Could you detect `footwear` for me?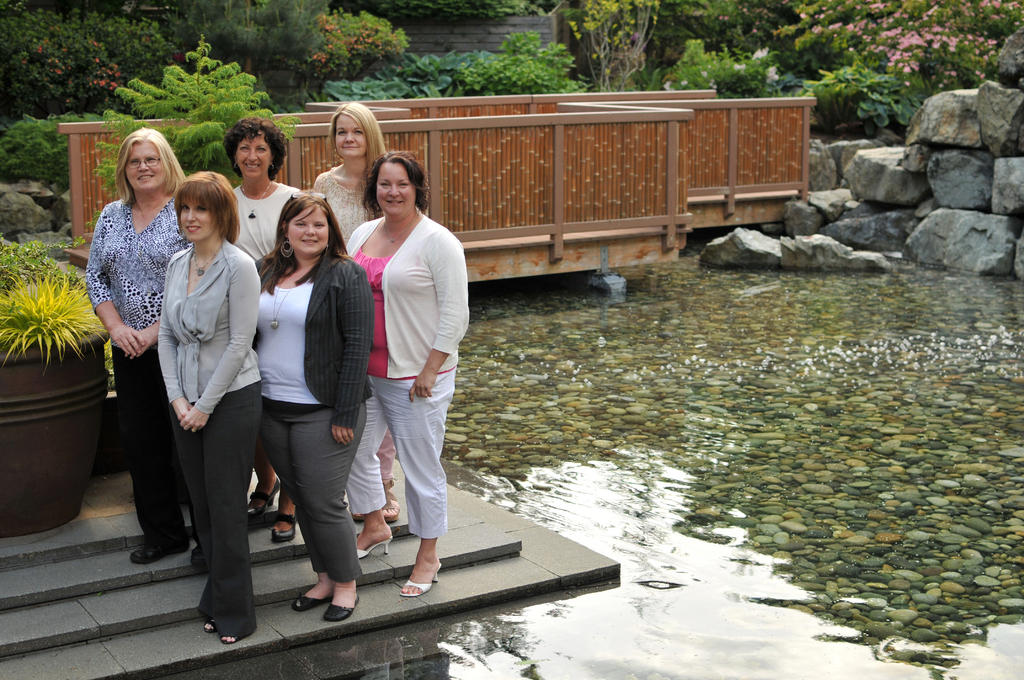
Detection result: l=273, t=503, r=297, b=542.
